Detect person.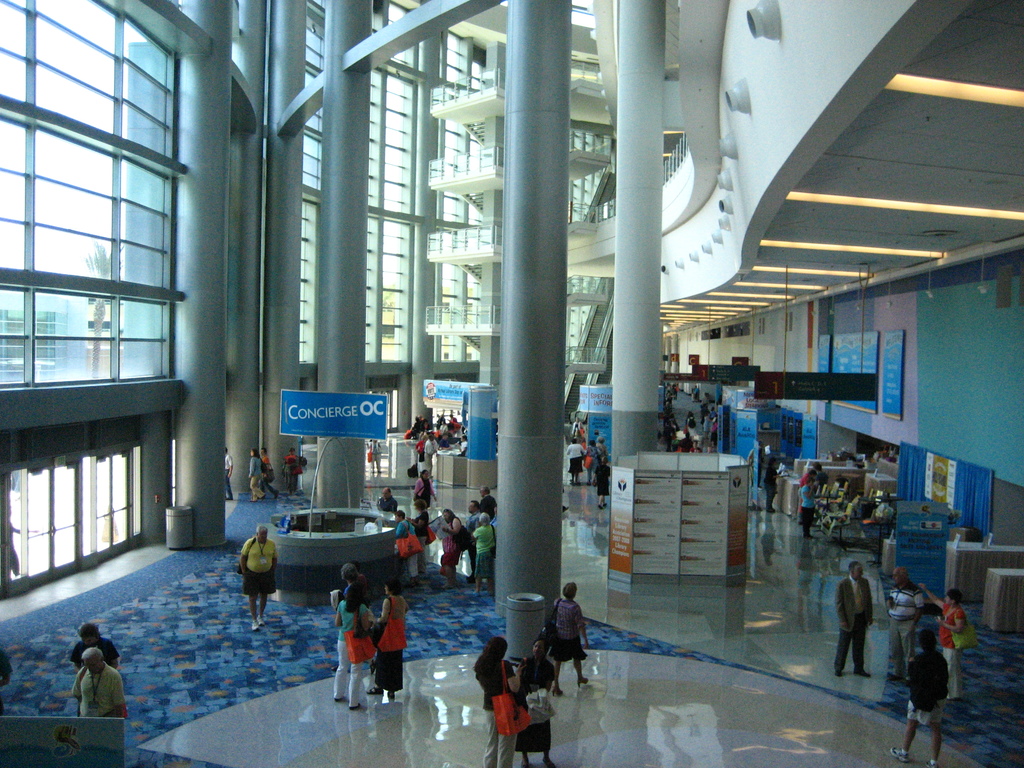
Detected at x1=371 y1=584 x2=415 y2=705.
